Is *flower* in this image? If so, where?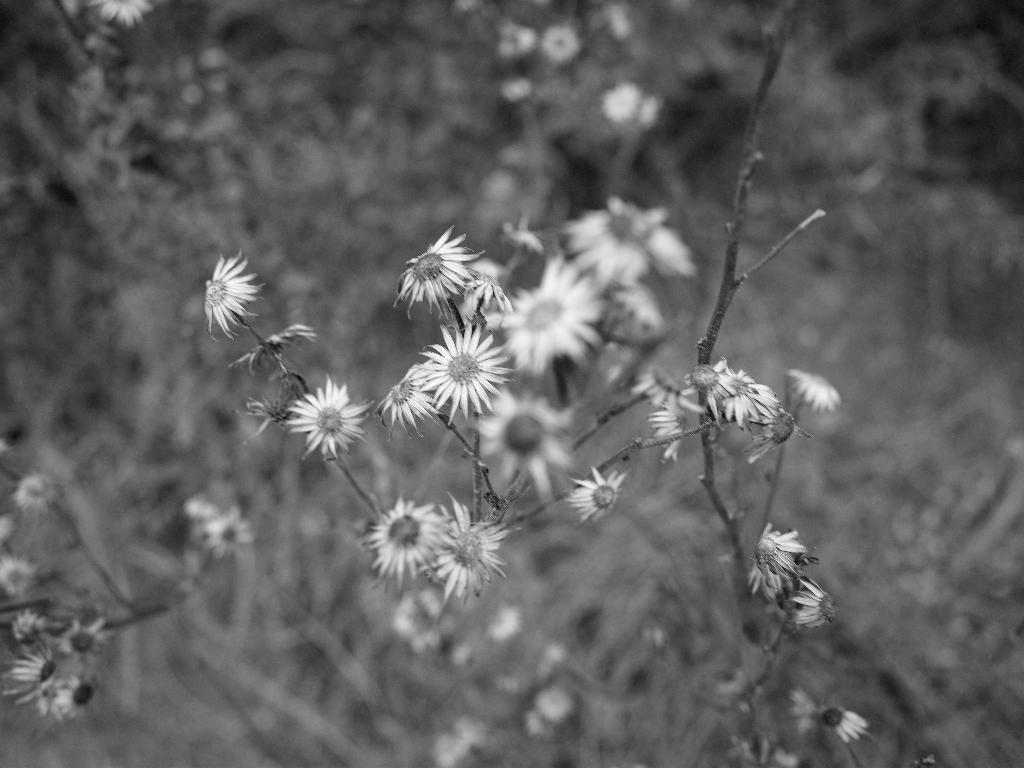
Yes, at 792:368:840:410.
